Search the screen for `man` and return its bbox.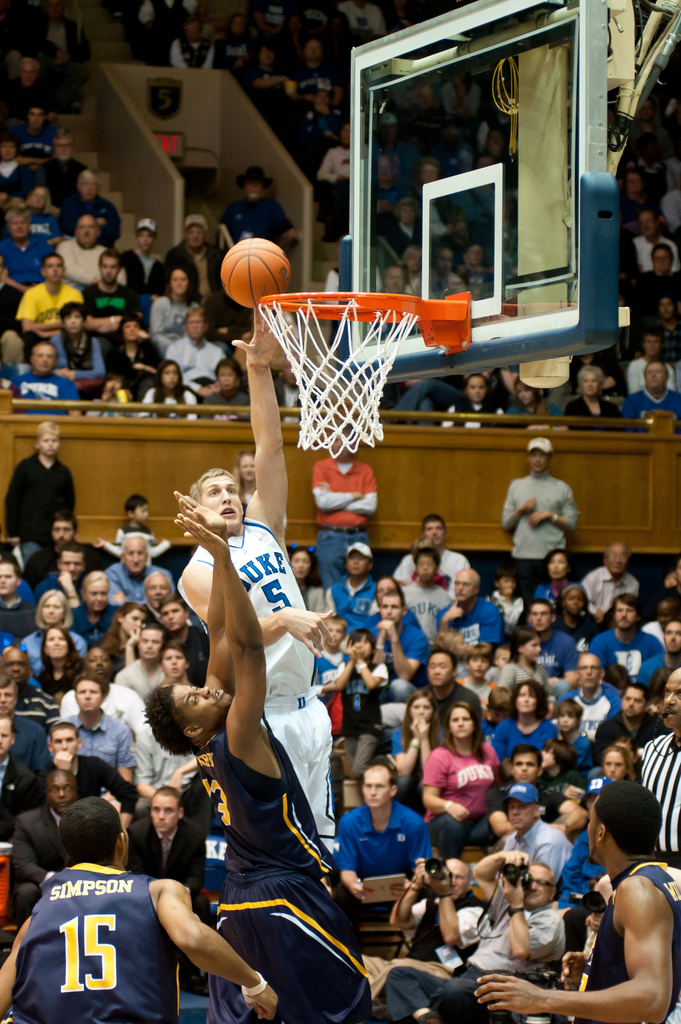
Found: locate(327, 755, 439, 923).
